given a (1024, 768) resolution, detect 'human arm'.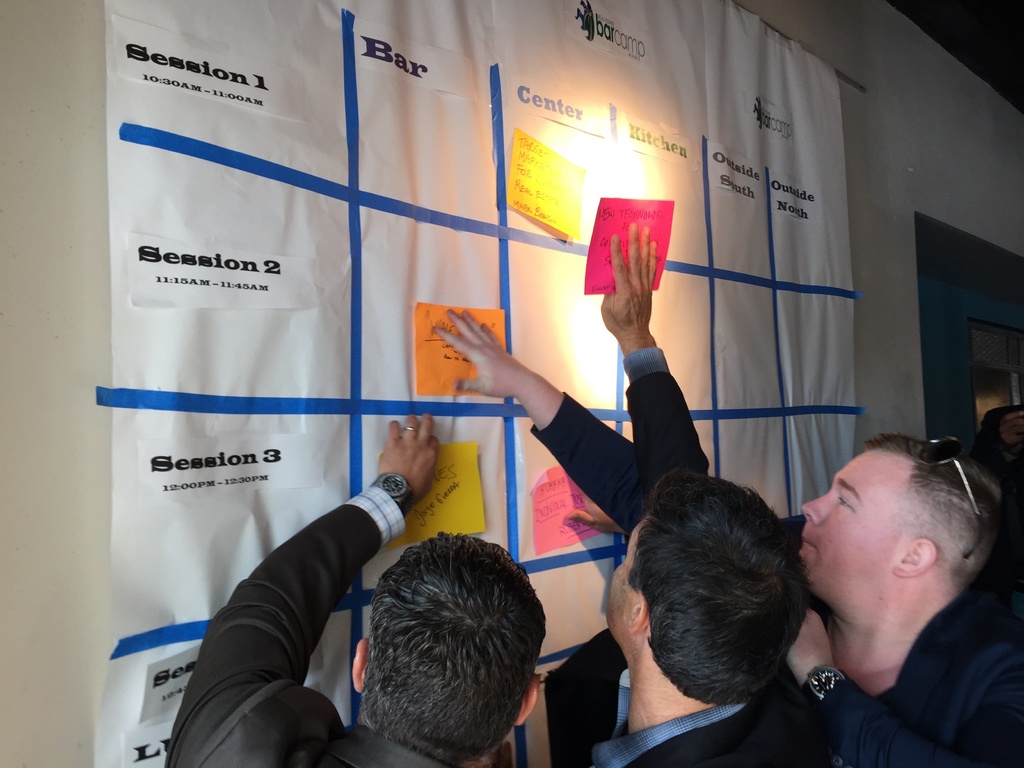
[left=599, top=220, right=715, bottom=502].
